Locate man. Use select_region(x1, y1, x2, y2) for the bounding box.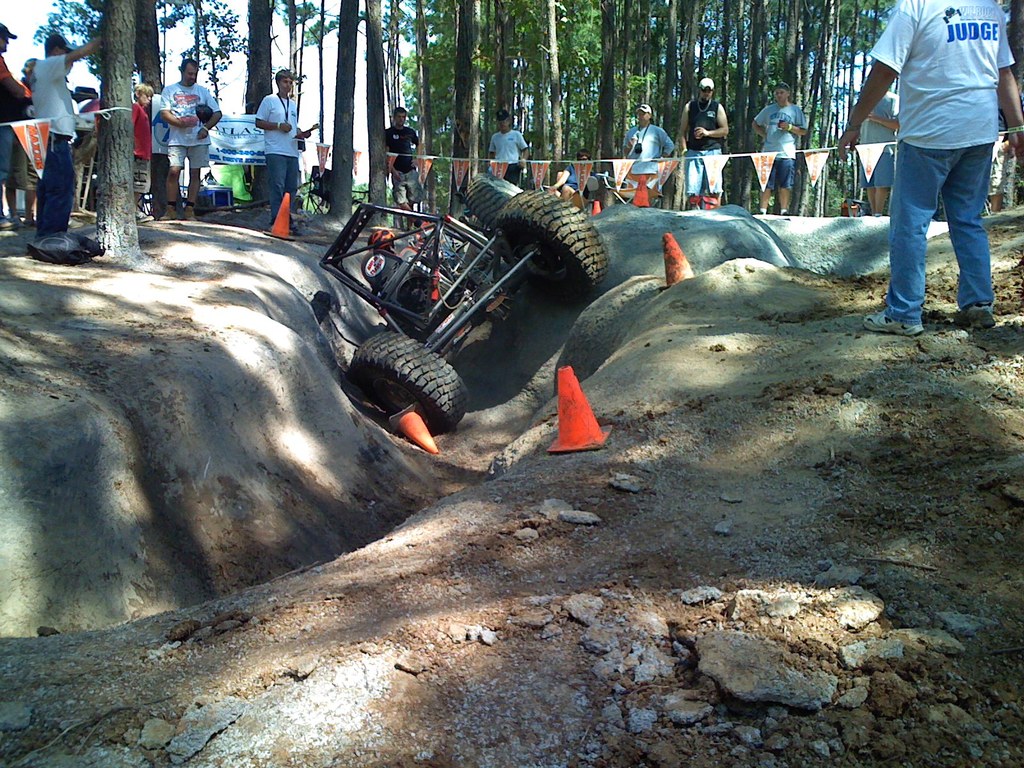
select_region(750, 83, 808, 214).
